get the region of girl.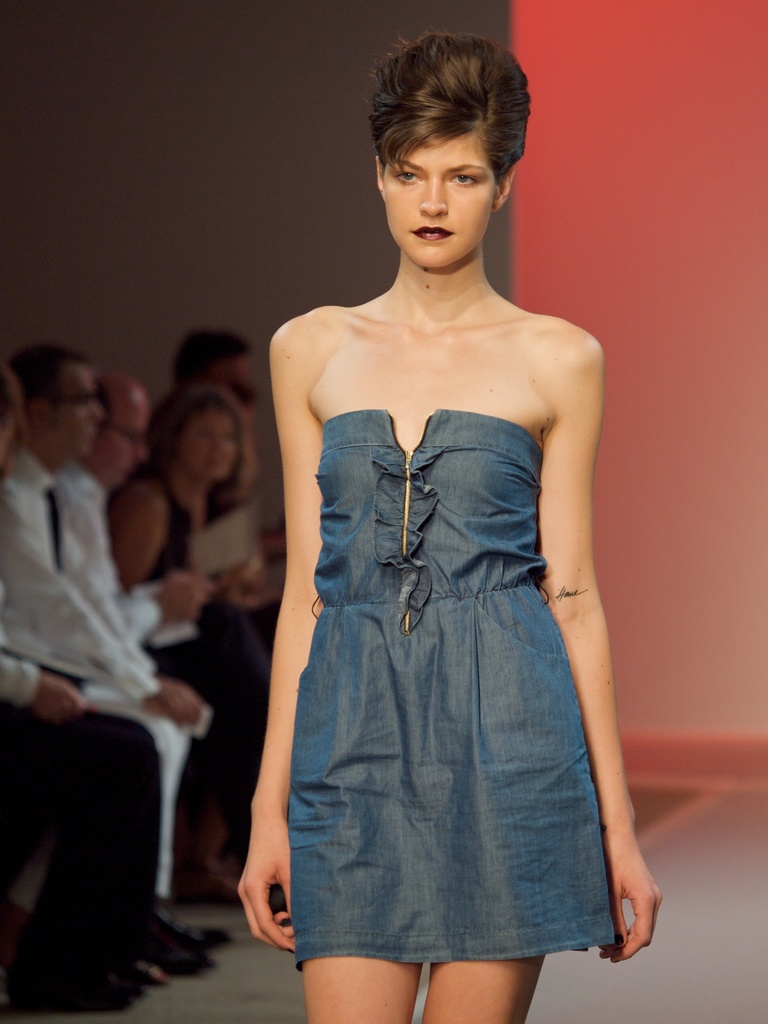
<box>234,29,666,1023</box>.
